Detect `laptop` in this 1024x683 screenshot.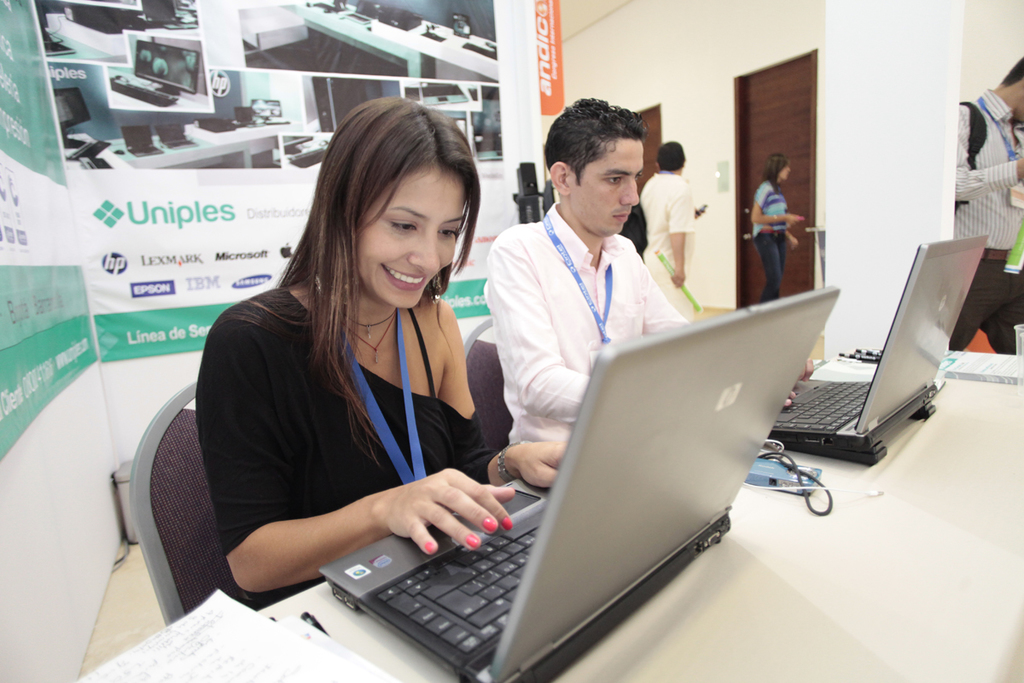
Detection: left=269, top=343, right=831, bottom=665.
